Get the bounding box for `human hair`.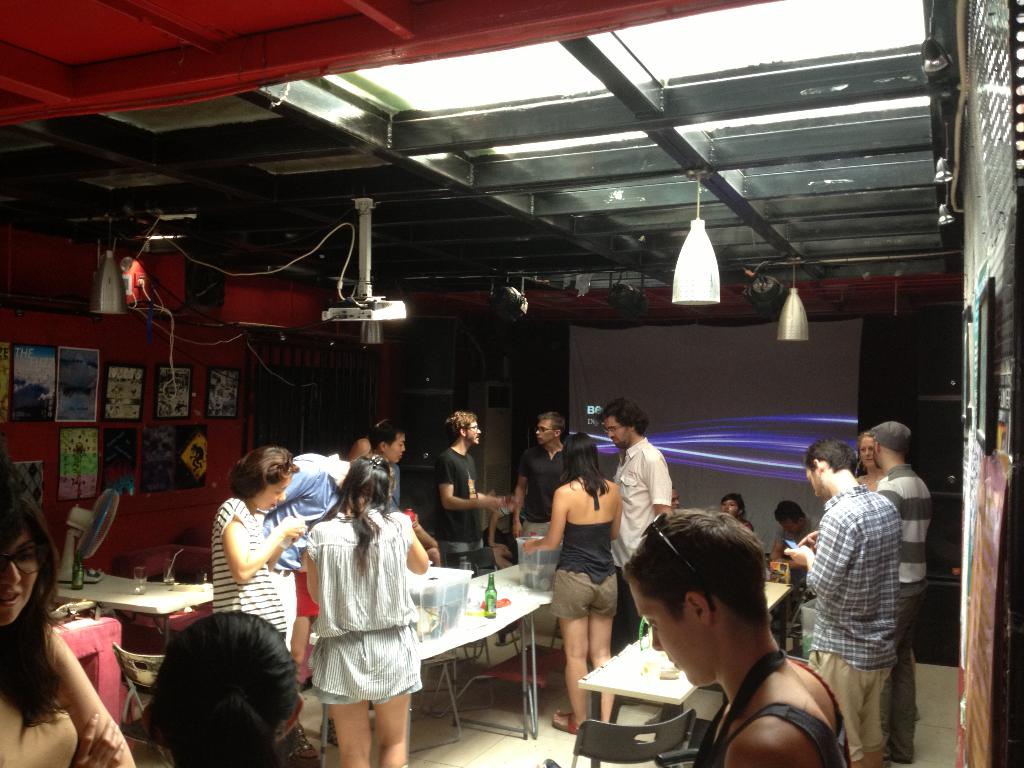
857:431:876:443.
